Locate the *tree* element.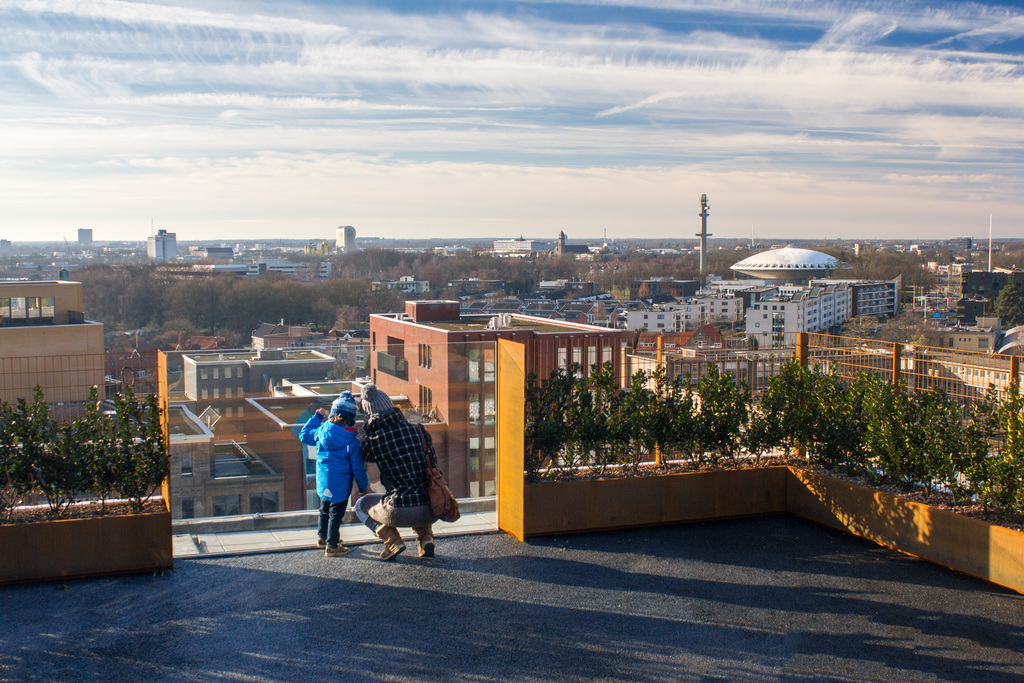
Element bbox: left=875, top=315, right=939, bottom=350.
